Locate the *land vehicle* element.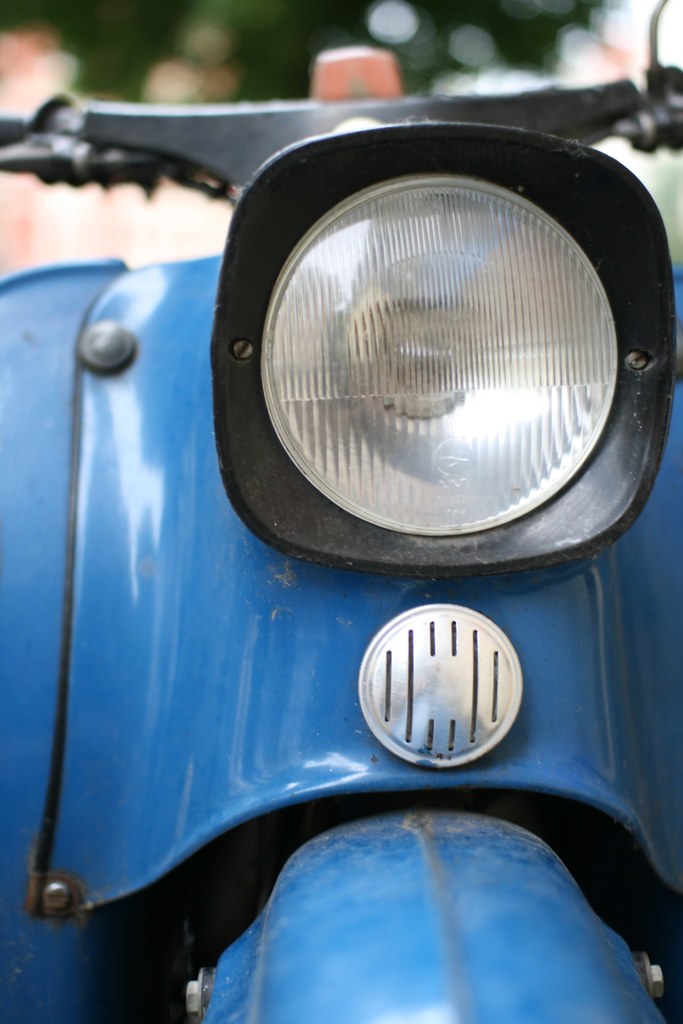
Element bbox: <bbox>0, 83, 682, 1011</bbox>.
